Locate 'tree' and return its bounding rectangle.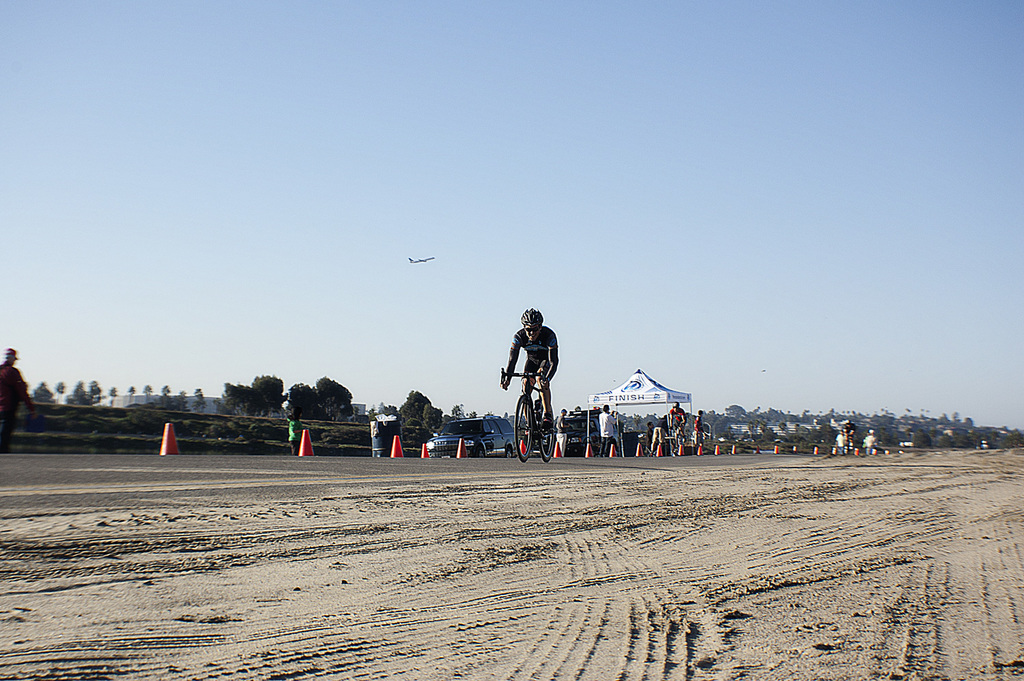
box(386, 389, 446, 454).
